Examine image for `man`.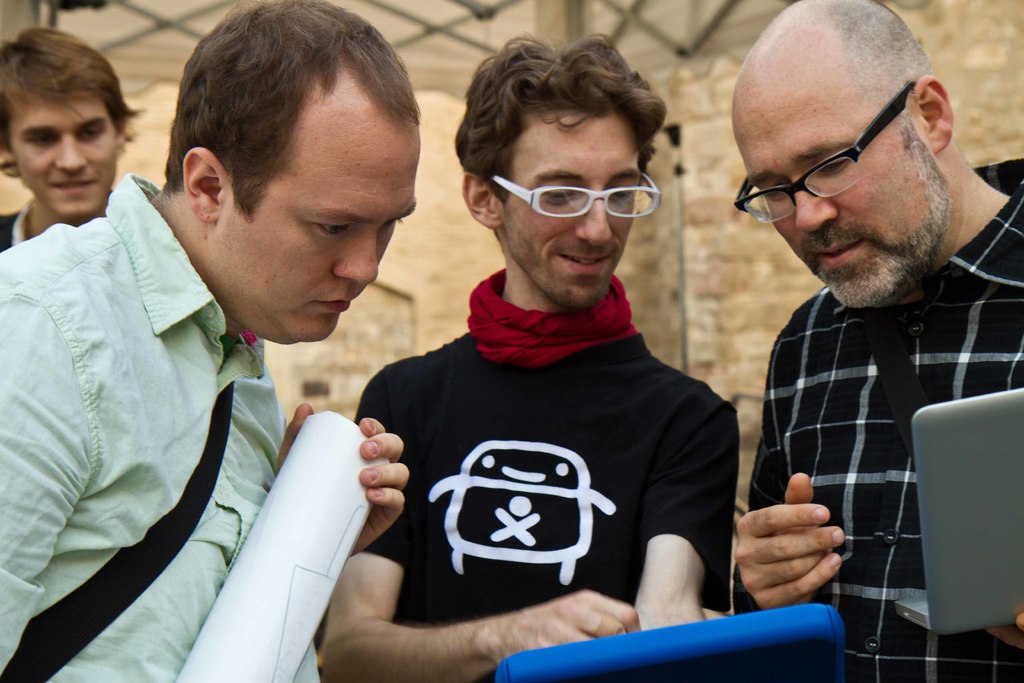
Examination result: (left=0, top=25, right=149, bottom=255).
